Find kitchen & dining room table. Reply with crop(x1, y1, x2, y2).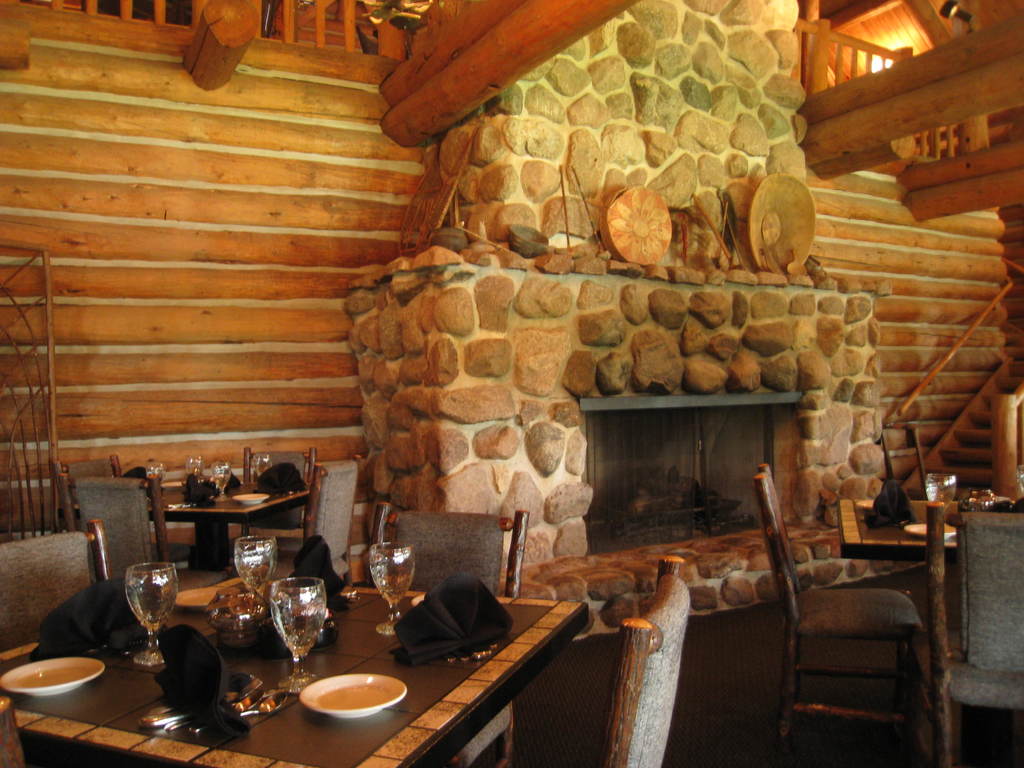
crop(86, 466, 474, 740).
